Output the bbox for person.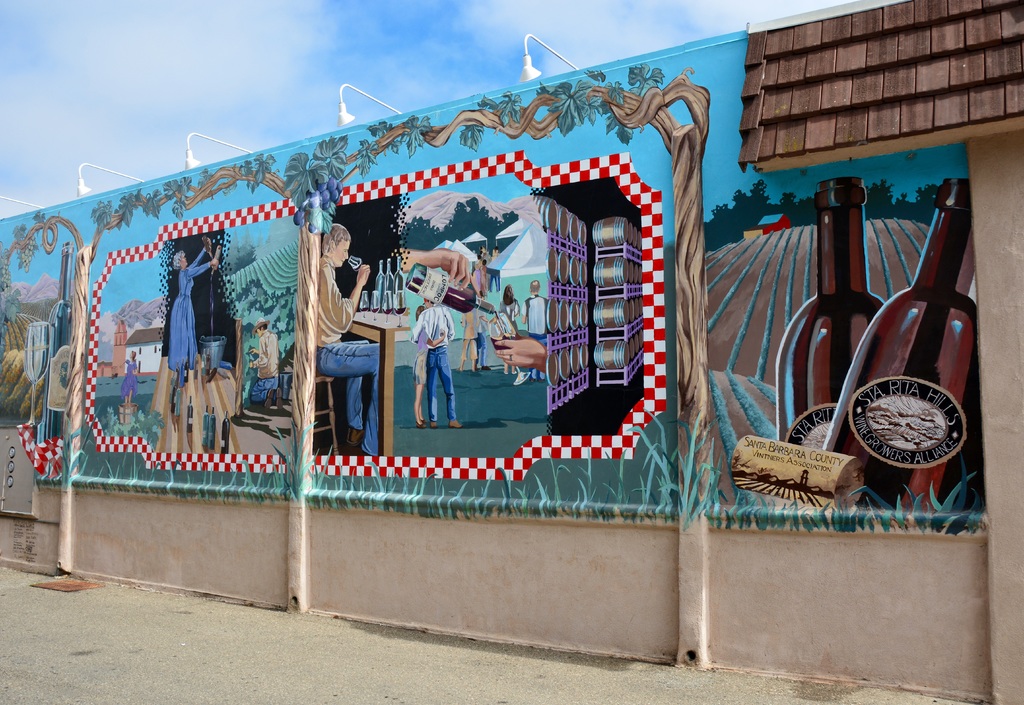
{"left": 317, "top": 215, "right": 386, "bottom": 456}.
